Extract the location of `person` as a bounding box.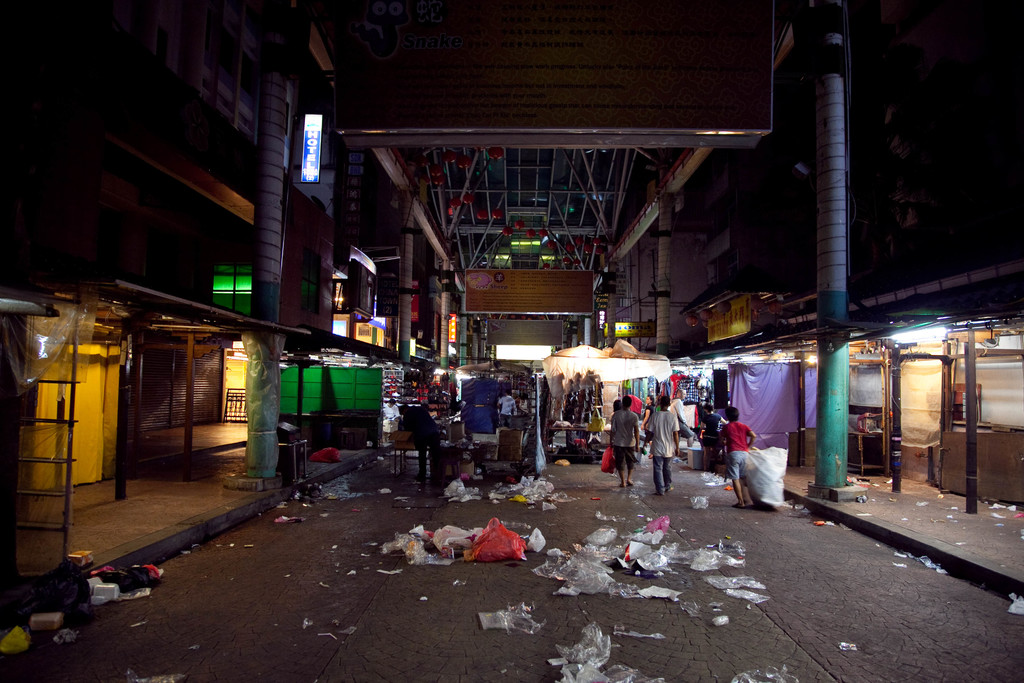
[720, 408, 755, 505].
